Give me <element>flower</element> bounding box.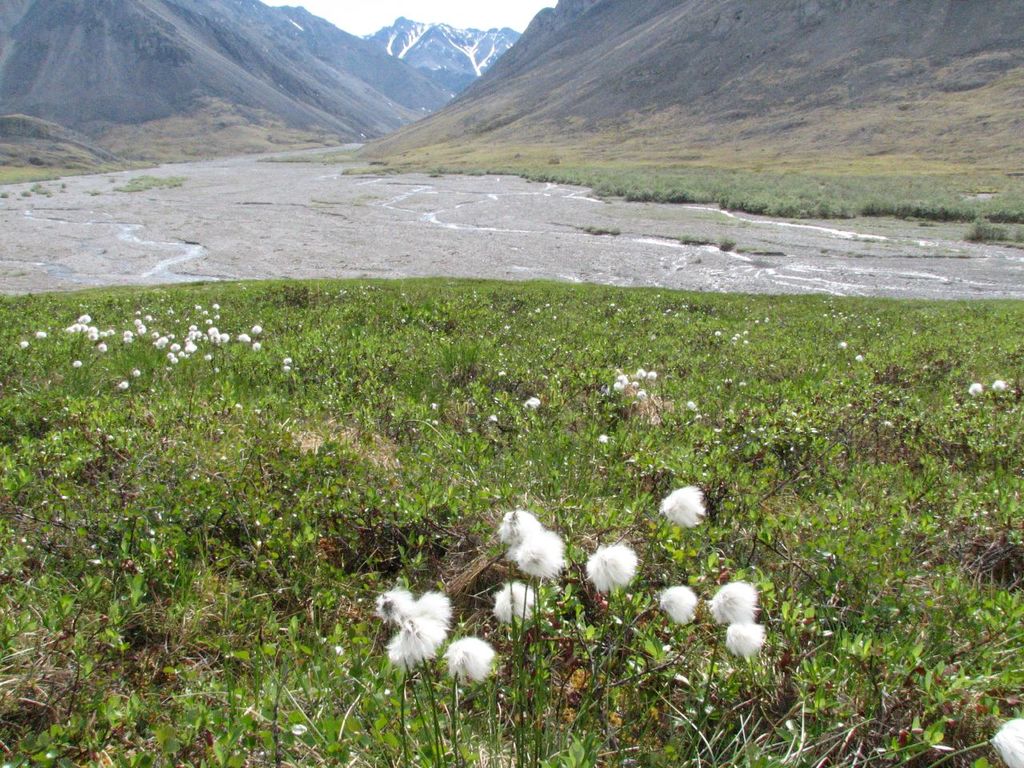
box(522, 396, 544, 414).
